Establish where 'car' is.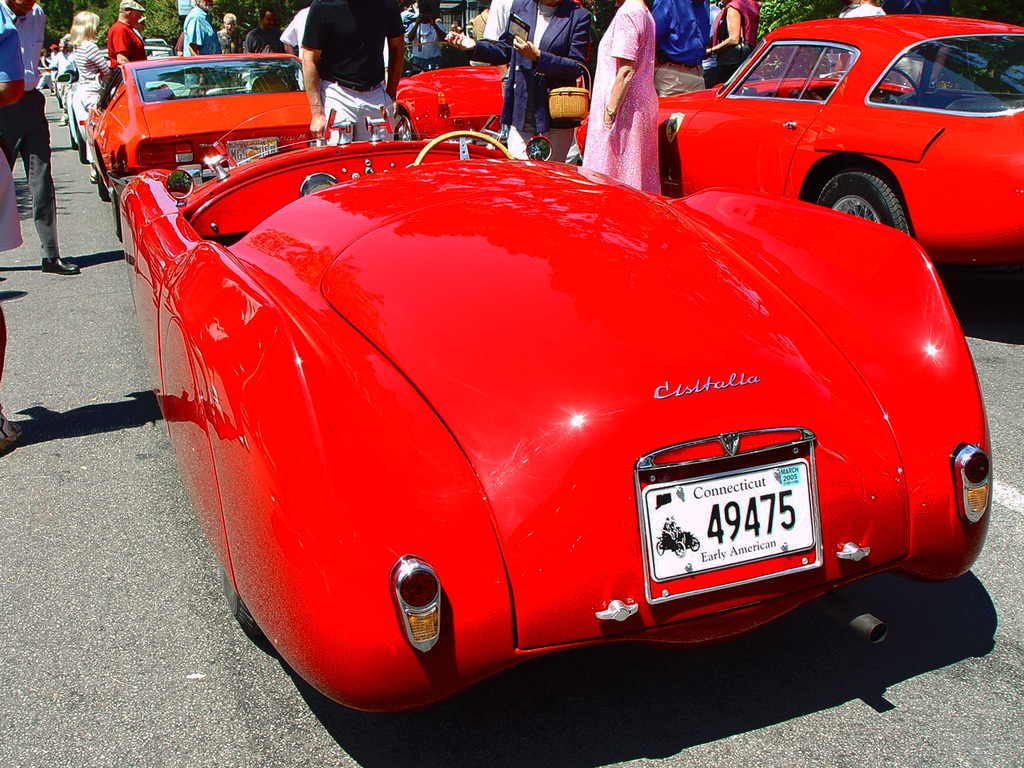
Established at [left=70, top=83, right=98, bottom=159].
